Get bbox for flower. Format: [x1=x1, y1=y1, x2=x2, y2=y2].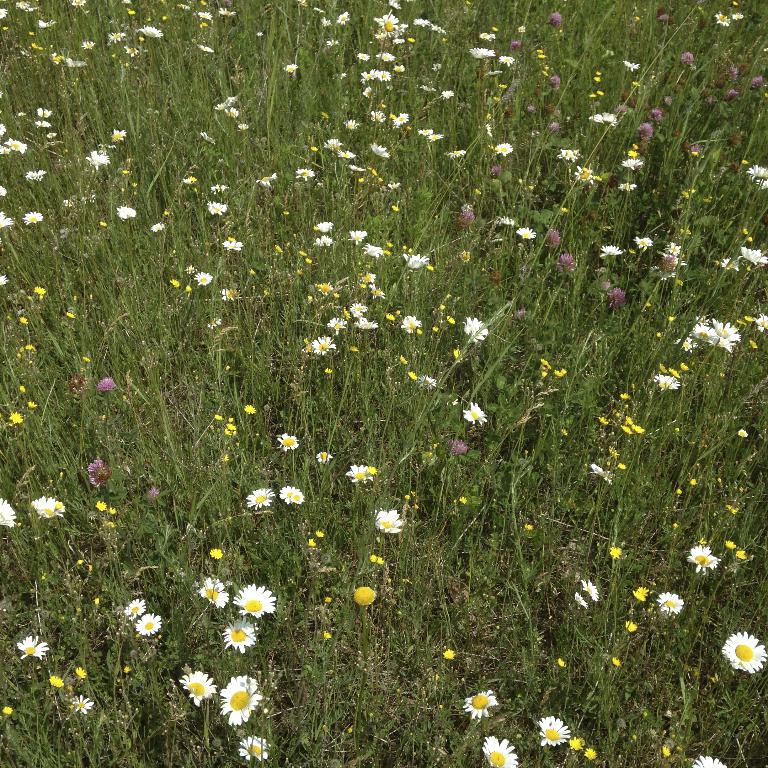
[x1=69, y1=0, x2=84, y2=9].
